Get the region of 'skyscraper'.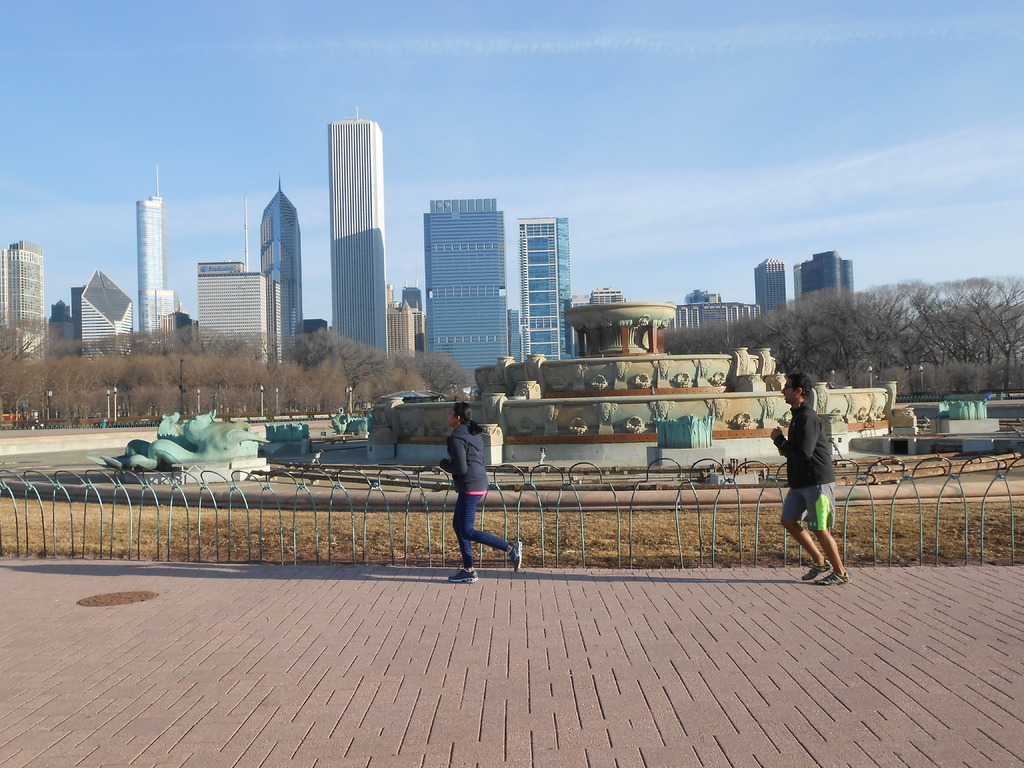
bbox(259, 180, 308, 371).
